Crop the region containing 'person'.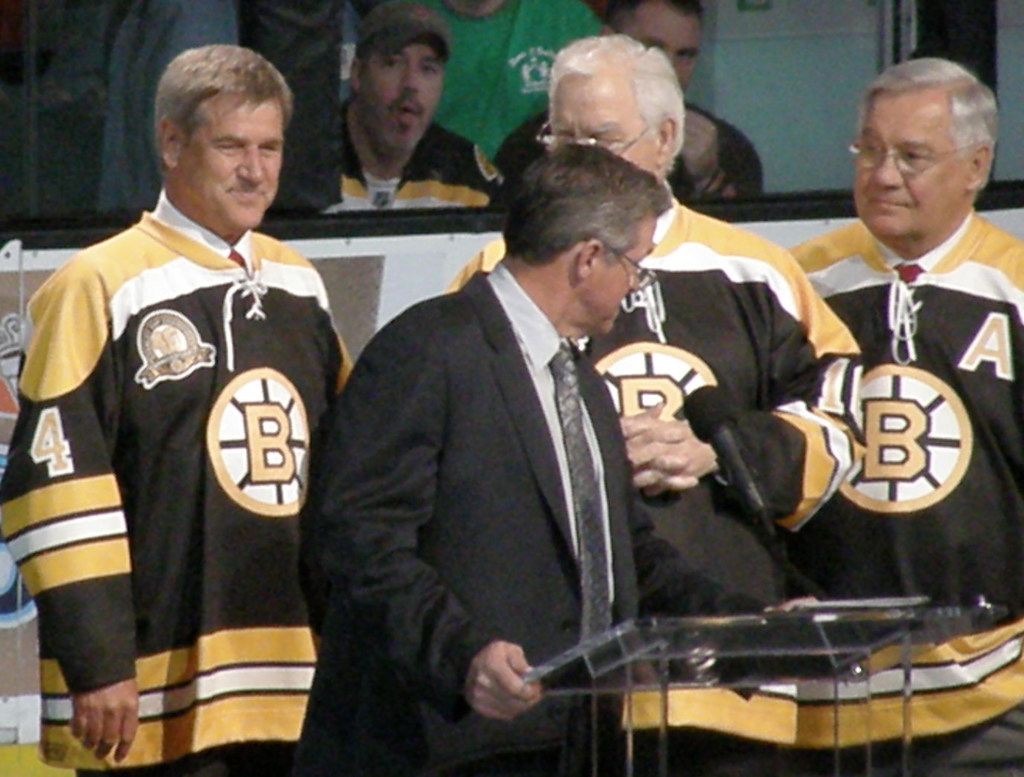
Crop region: detection(790, 72, 1008, 649).
